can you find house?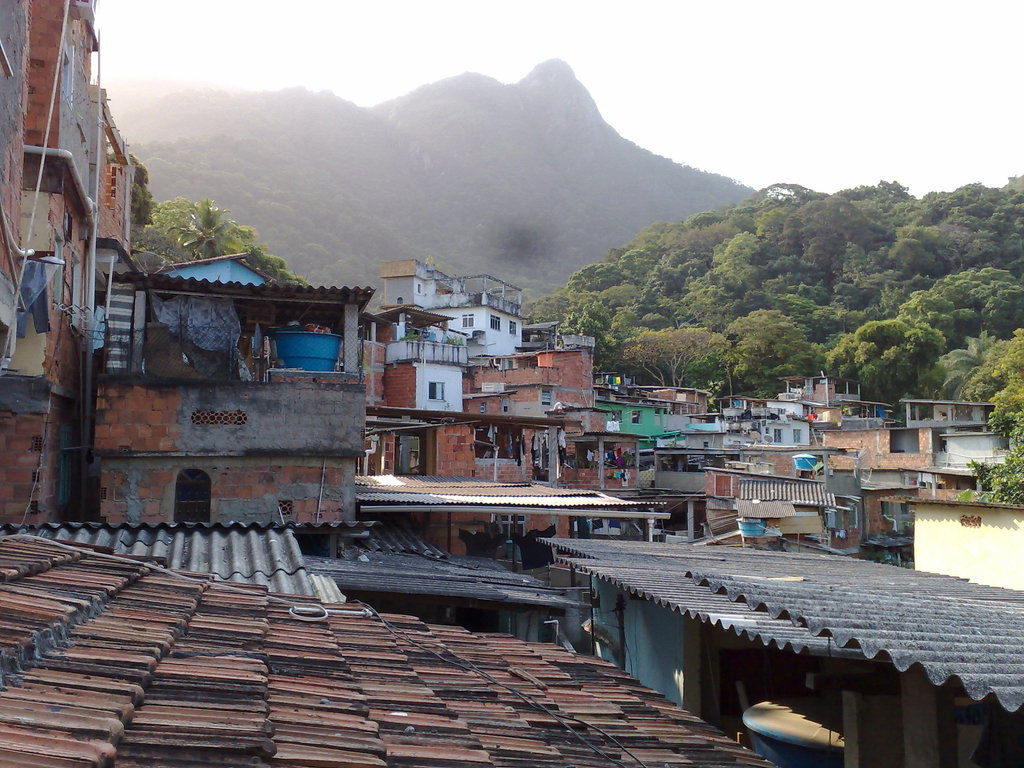
Yes, bounding box: bbox(600, 381, 710, 431).
